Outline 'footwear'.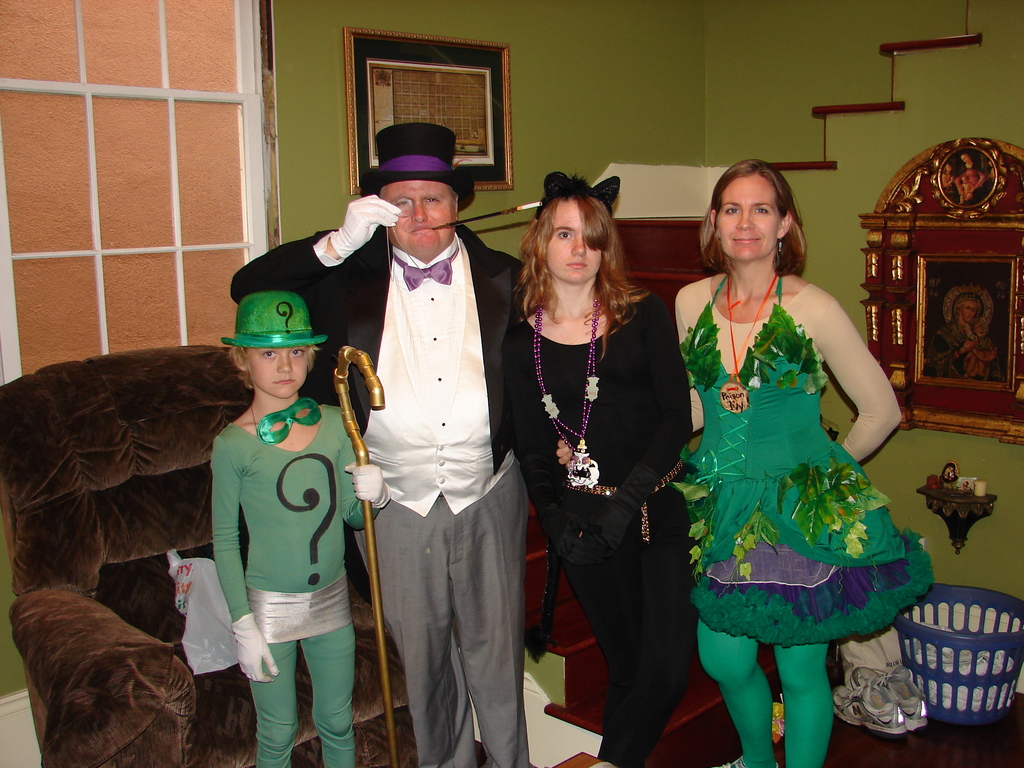
Outline: box(718, 755, 781, 767).
